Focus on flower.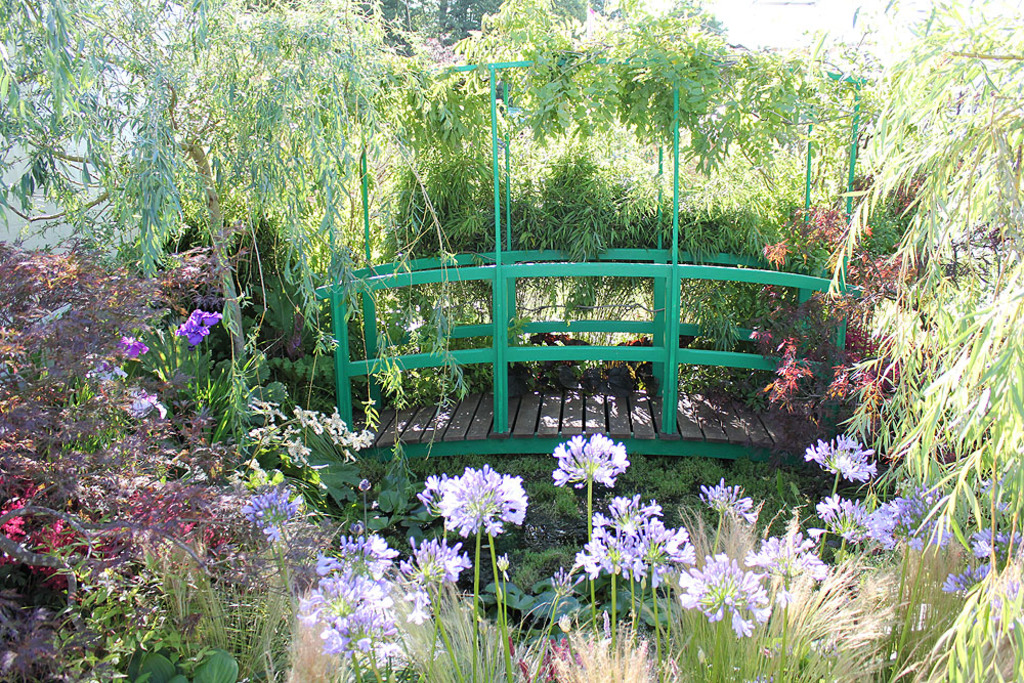
Focused at bbox=(248, 398, 306, 453).
